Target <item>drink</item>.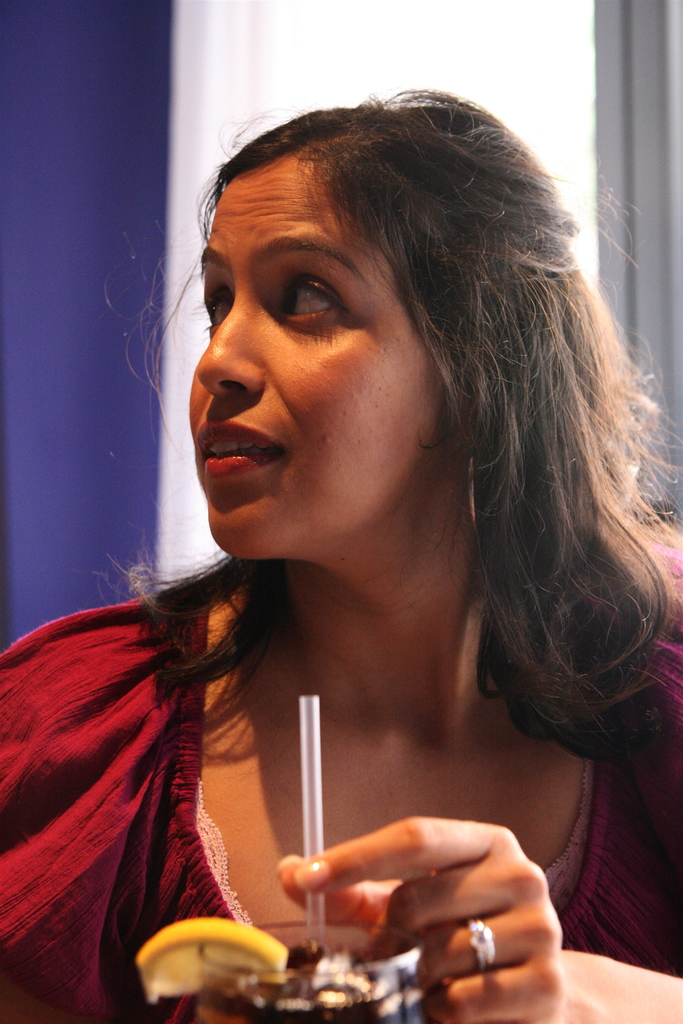
Target region: rect(194, 941, 417, 1023).
